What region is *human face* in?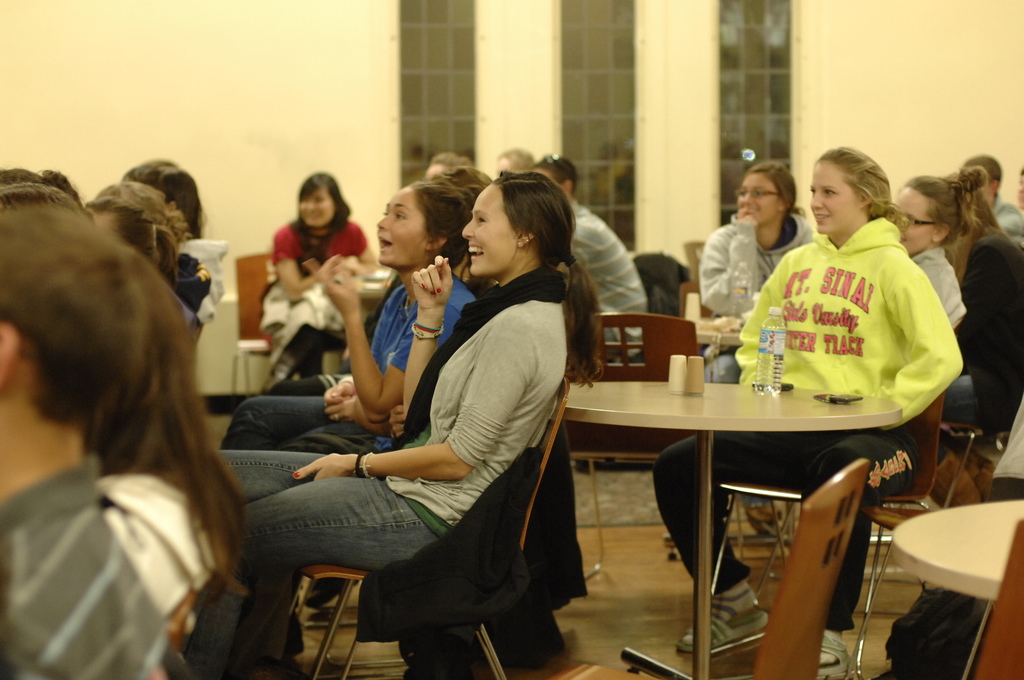
select_region(806, 159, 855, 237).
